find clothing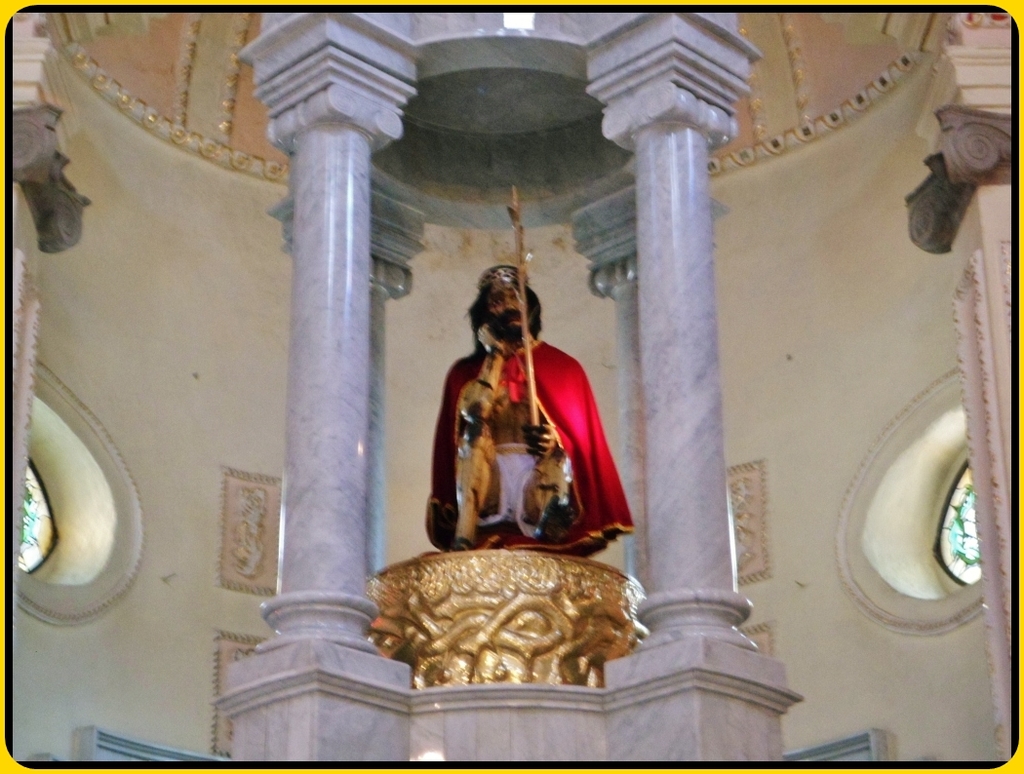
(x1=438, y1=315, x2=626, y2=561)
